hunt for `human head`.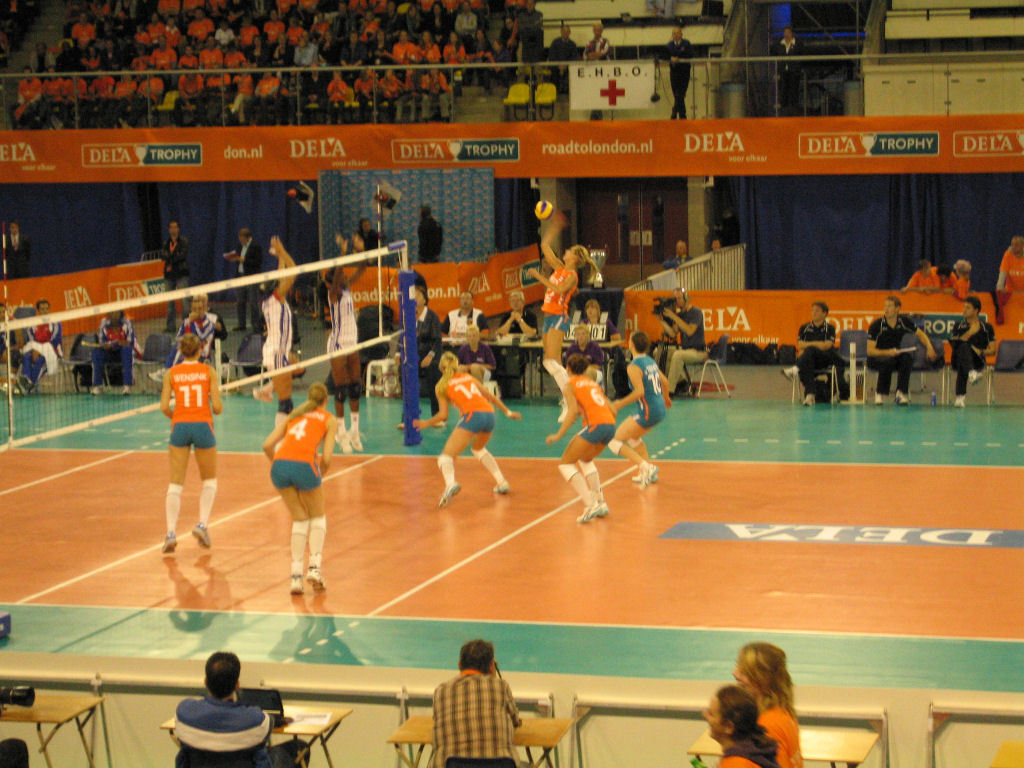
Hunted down at 416 287 430 308.
